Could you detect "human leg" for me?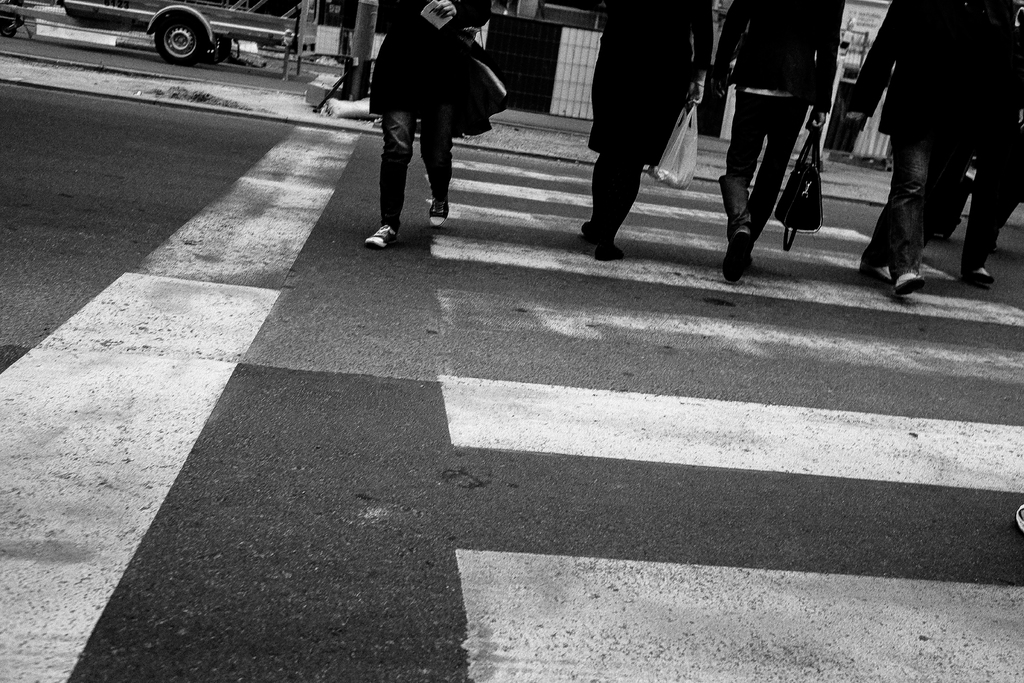
Detection result: locate(979, 131, 1009, 286).
